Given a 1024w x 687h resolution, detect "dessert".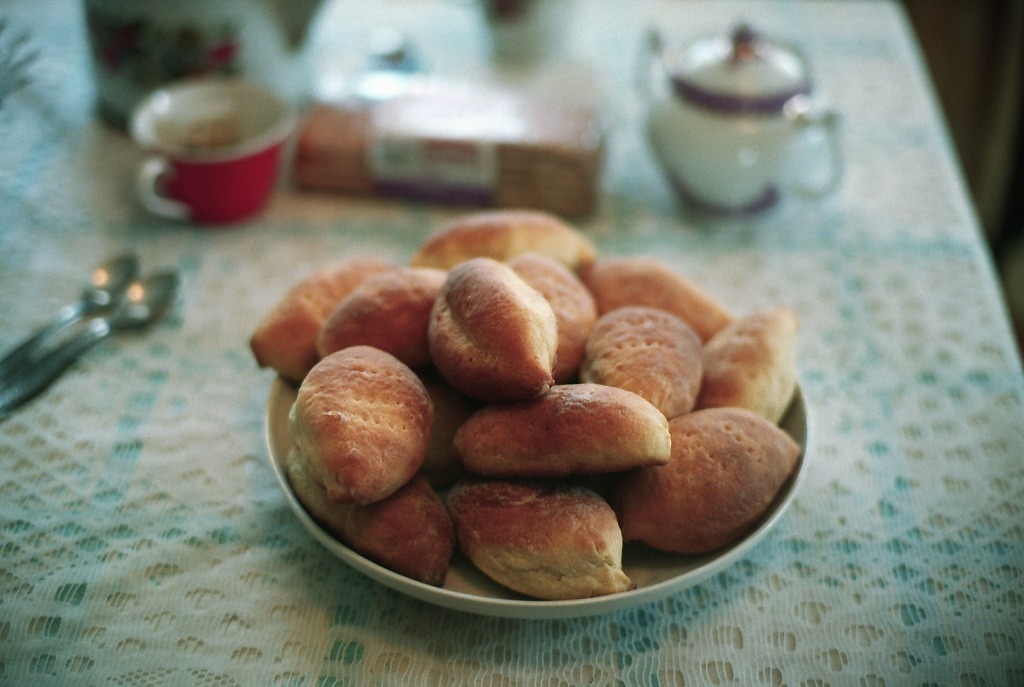
<bbox>591, 306, 707, 433</bbox>.
